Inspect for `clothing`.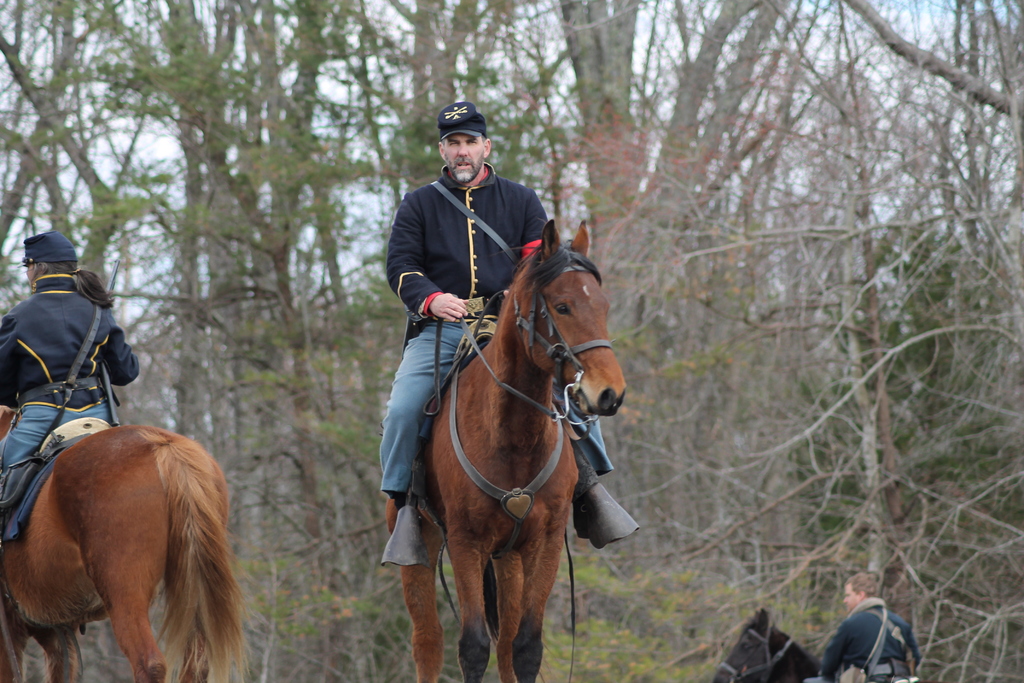
Inspection: {"x1": 433, "y1": 102, "x2": 510, "y2": 138}.
